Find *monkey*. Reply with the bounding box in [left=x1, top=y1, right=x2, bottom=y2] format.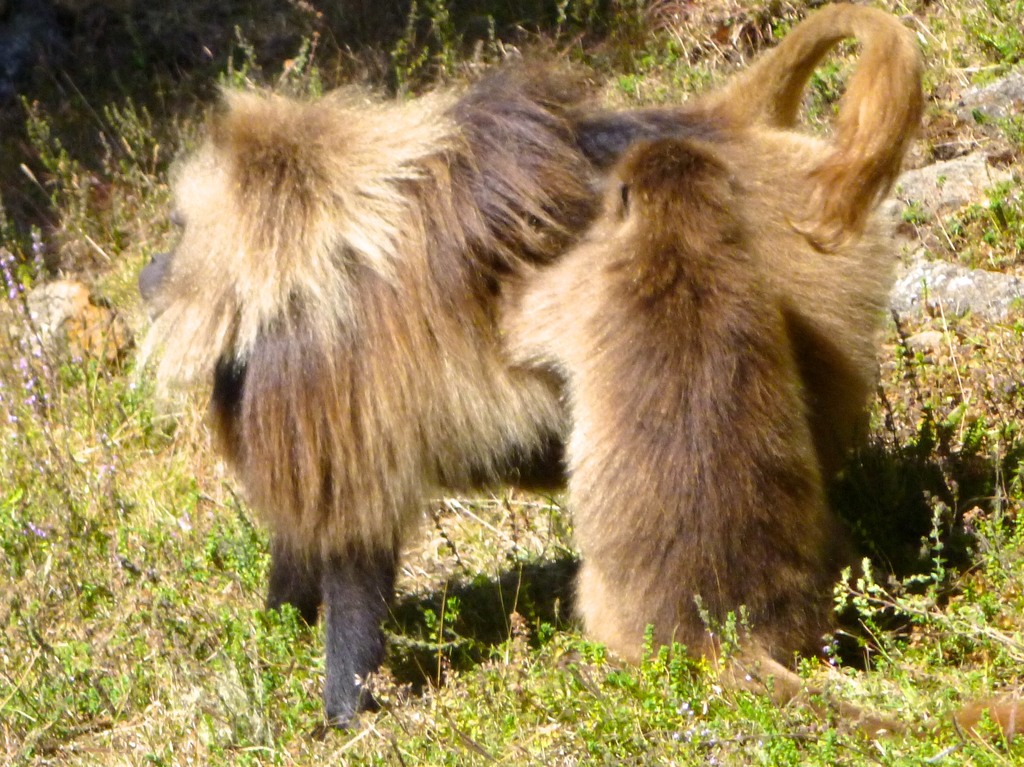
[left=131, top=0, right=938, bottom=757].
